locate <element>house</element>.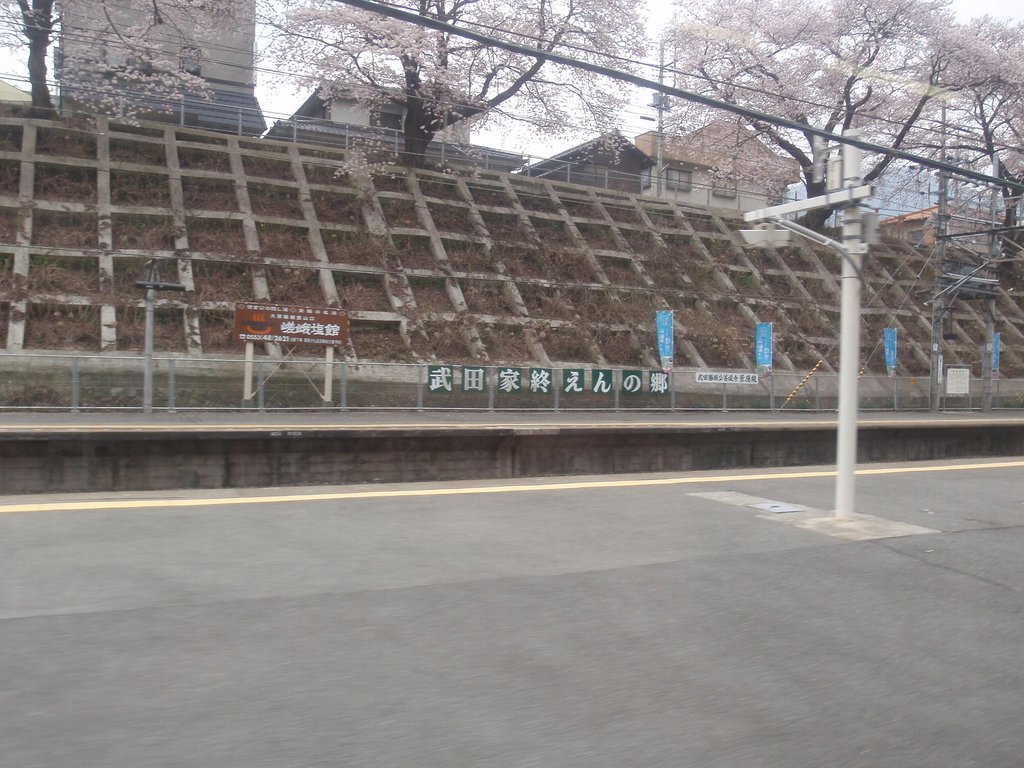
Bounding box: pyautogui.locateOnScreen(882, 202, 999, 266).
